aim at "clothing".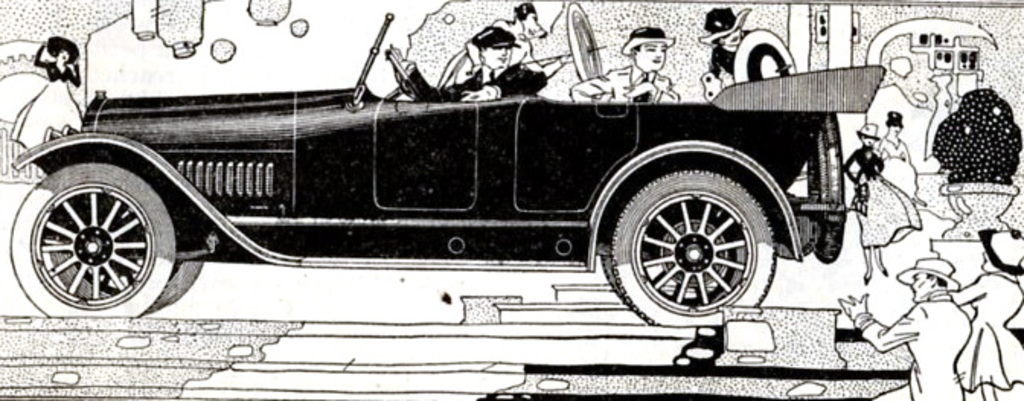
Aimed at (410, 58, 542, 105).
